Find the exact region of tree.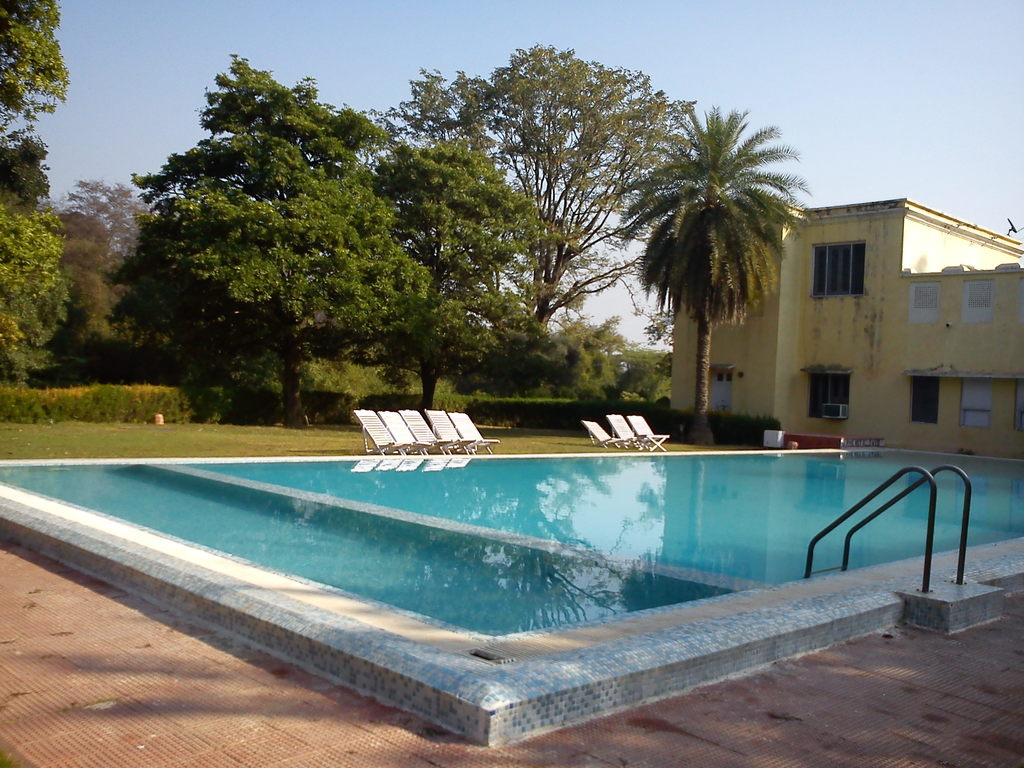
Exact region: [x1=625, y1=80, x2=820, y2=431].
